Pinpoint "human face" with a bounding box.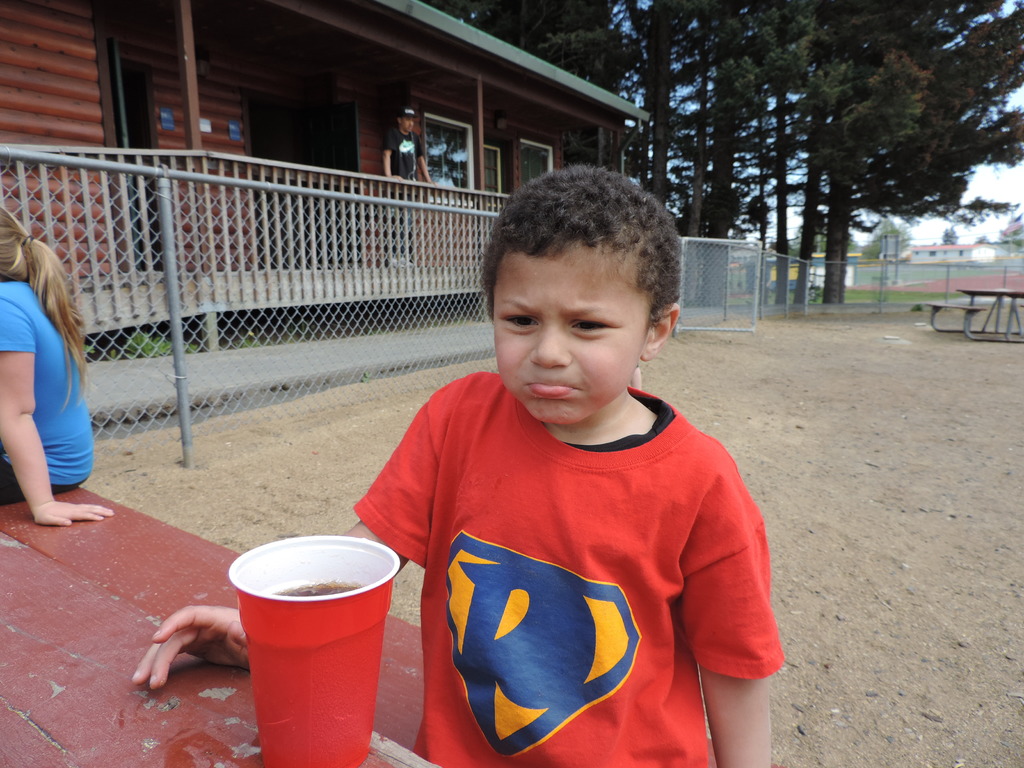
select_region(493, 246, 651, 427).
